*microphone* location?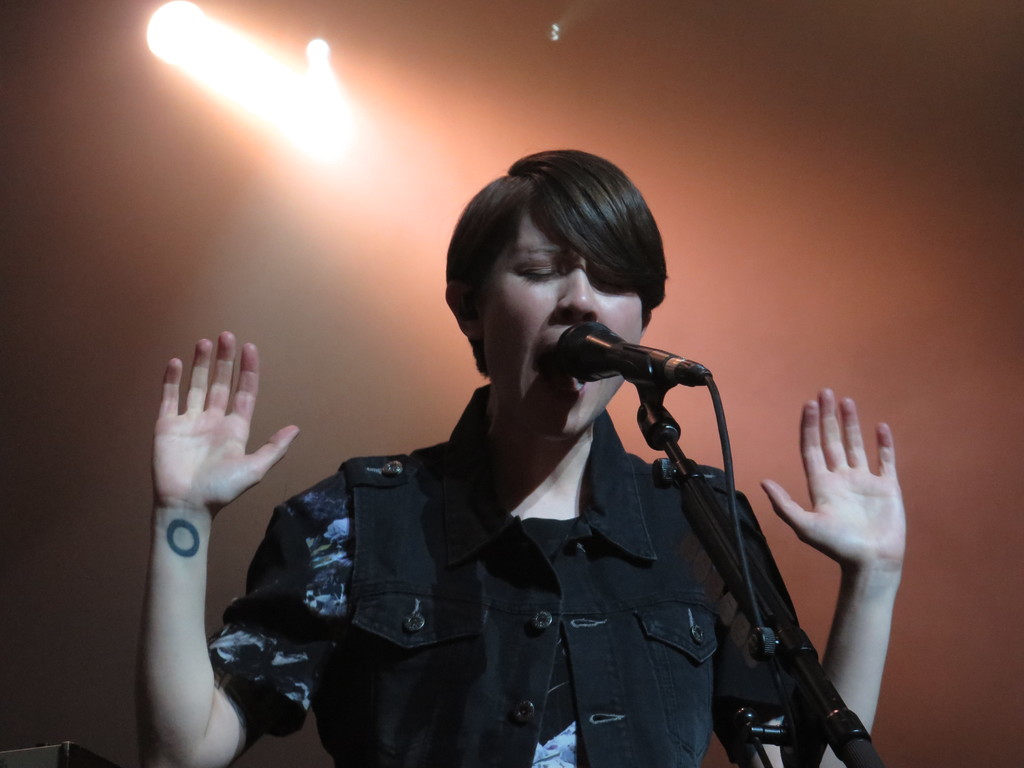
558/320/708/391
